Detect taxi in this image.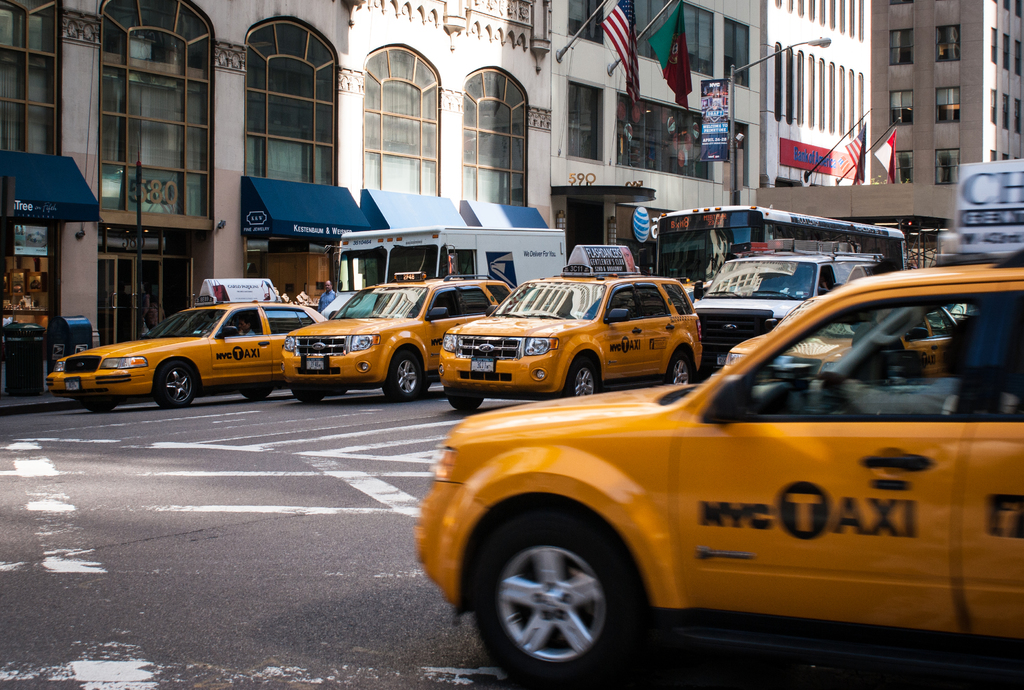
Detection: box=[47, 278, 328, 410].
